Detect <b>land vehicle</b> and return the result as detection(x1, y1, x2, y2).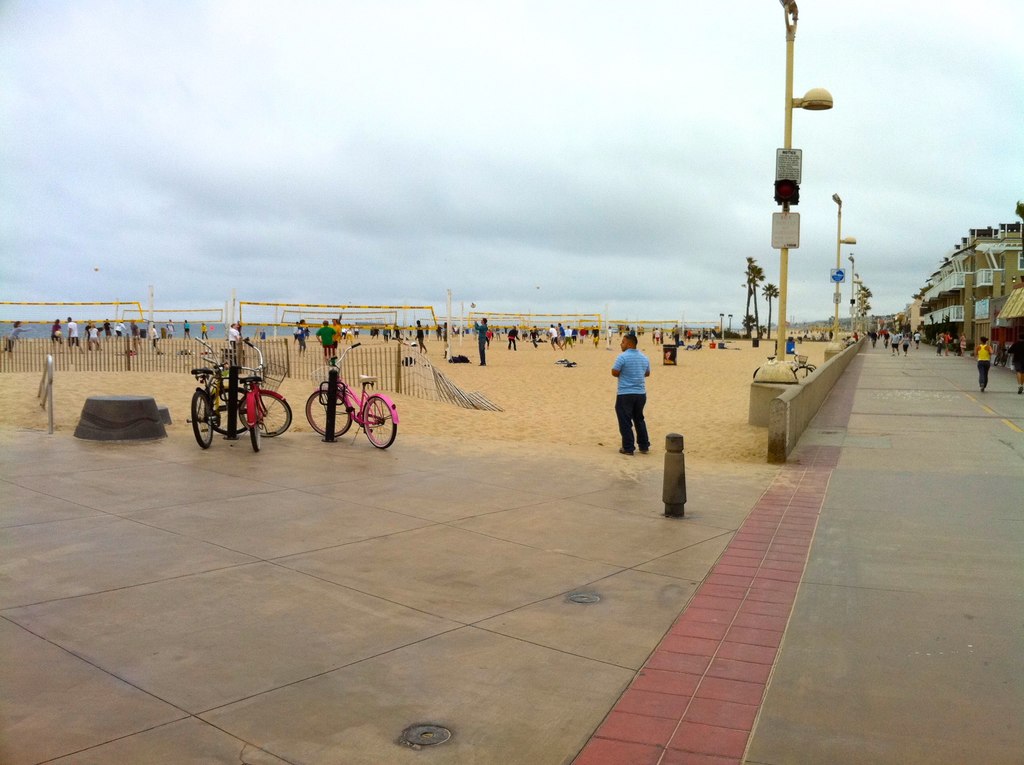
detection(303, 342, 398, 449).
